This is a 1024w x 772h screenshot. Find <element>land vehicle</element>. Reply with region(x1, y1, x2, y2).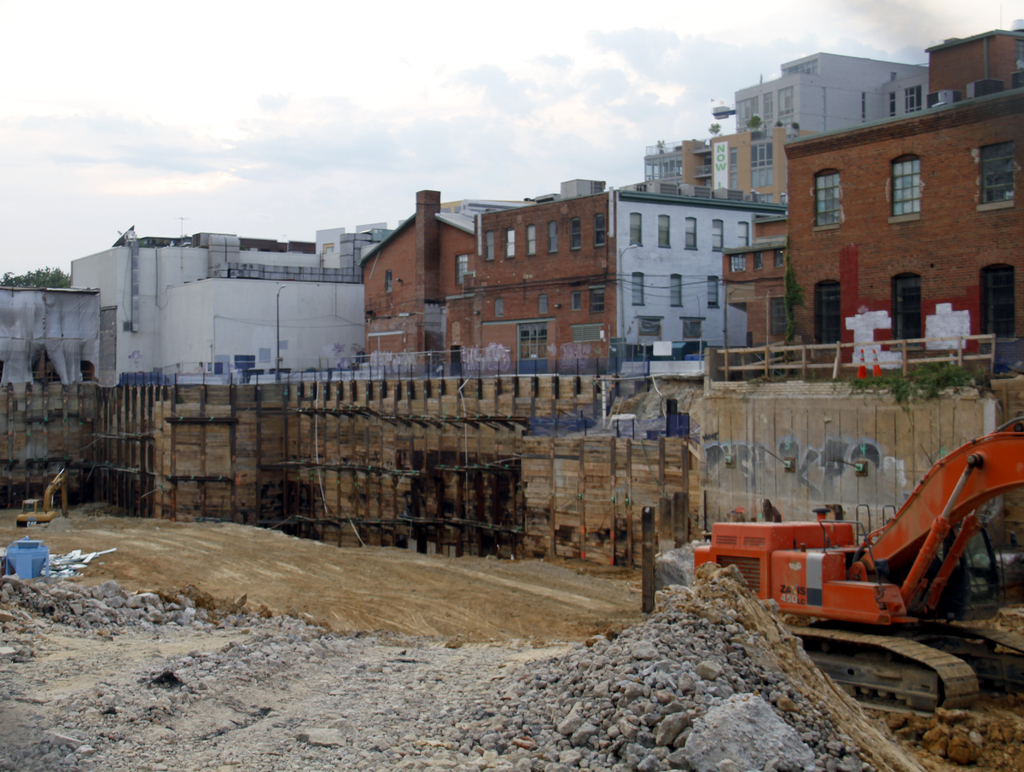
region(691, 414, 1023, 718).
